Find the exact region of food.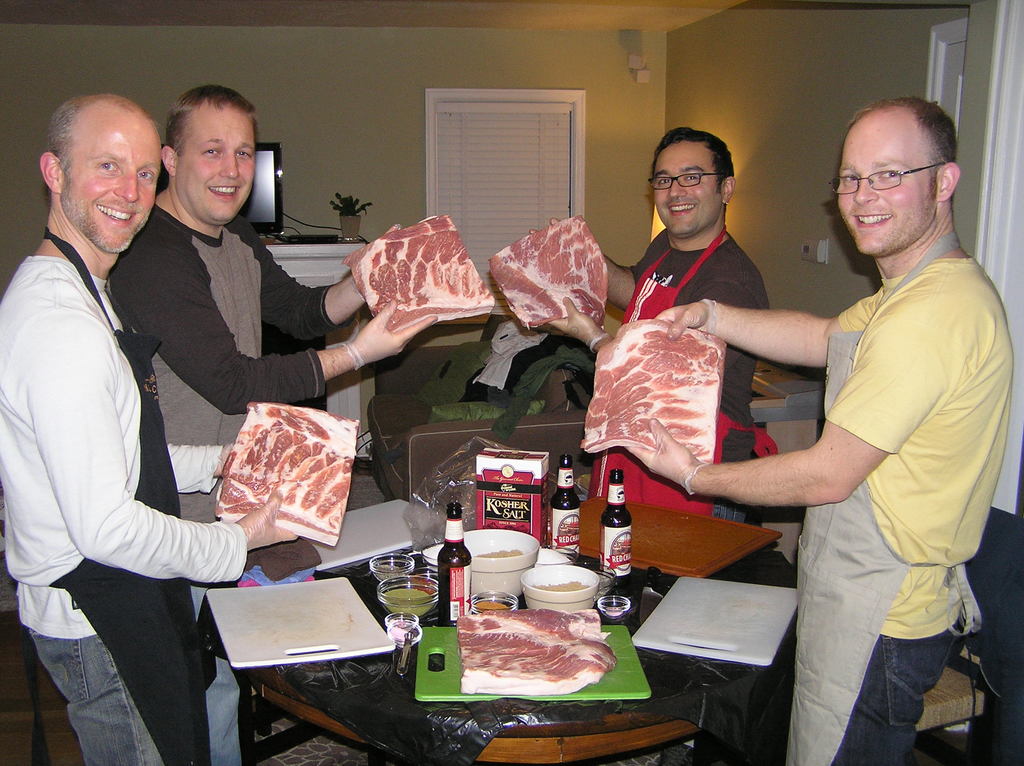
Exact region: 213, 401, 360, 549.
